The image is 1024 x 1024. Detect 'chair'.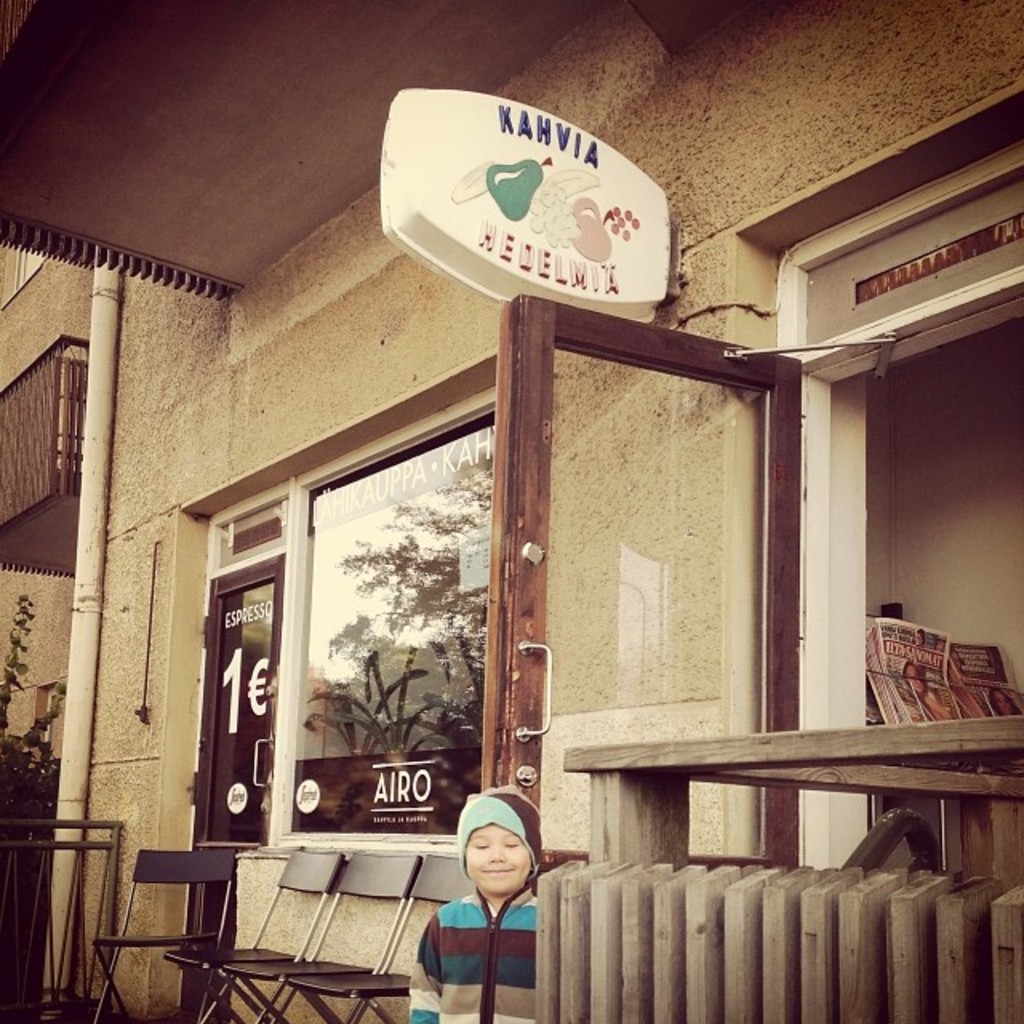
Detection: {"x1": 82, "y1": 845, "x2": 237, "y2": 1022}.
